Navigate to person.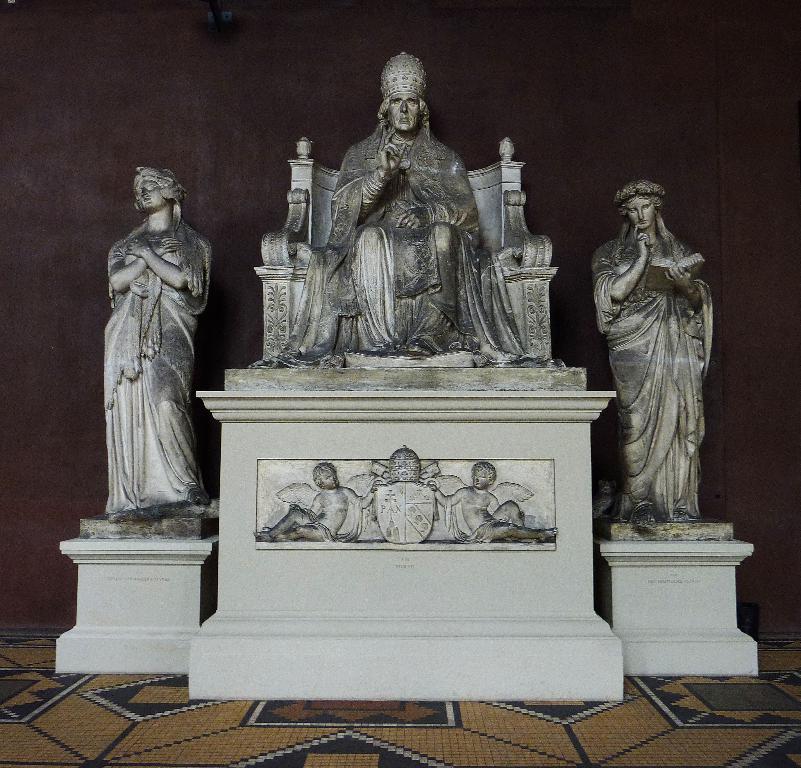
Navigation target: (595,182,713,526).
